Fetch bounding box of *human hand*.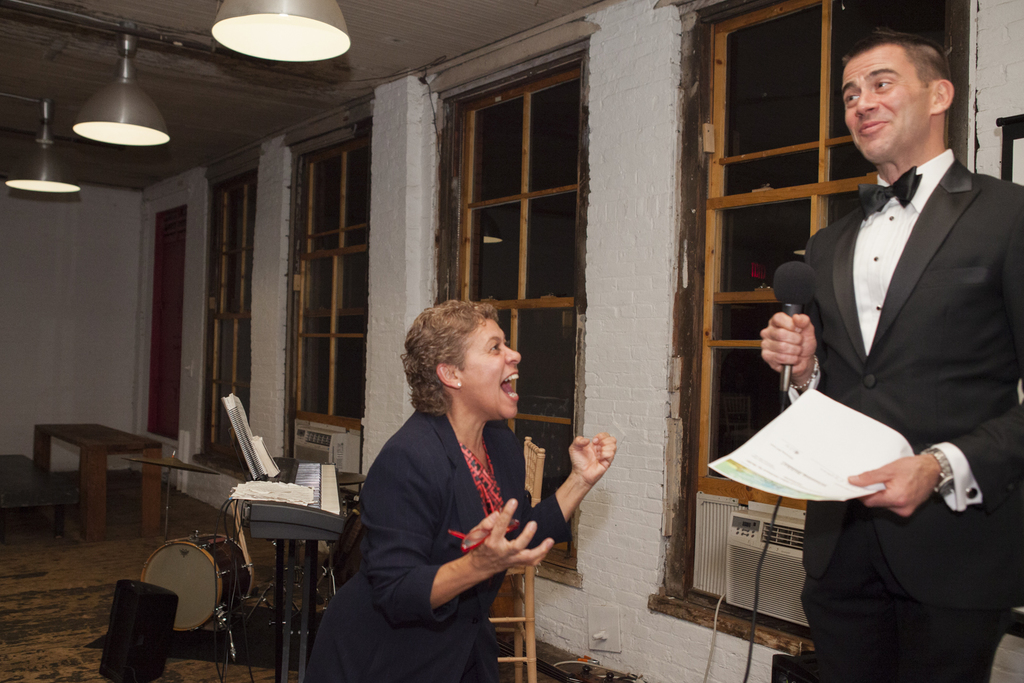
Bbox: (x1=465, y1=496, x2=557, y2=581).
